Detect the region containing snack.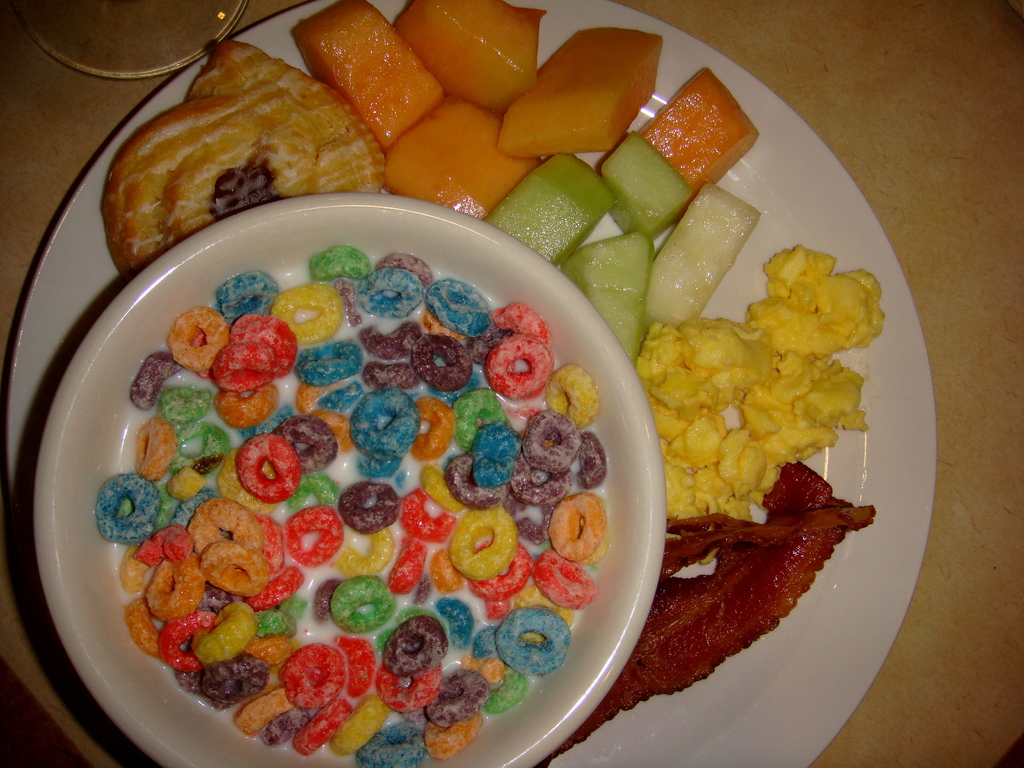
<bbox>96, 38, 387, 273</bbox>.
